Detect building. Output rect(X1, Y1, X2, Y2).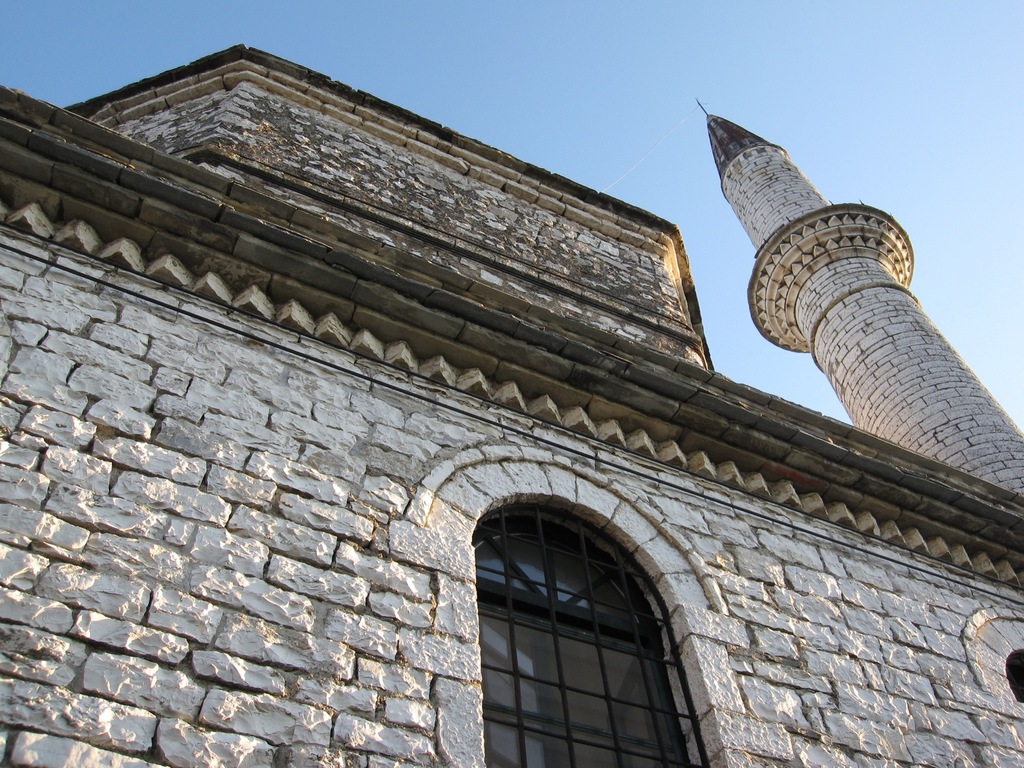
rect(0, 41, 1023, 767).
